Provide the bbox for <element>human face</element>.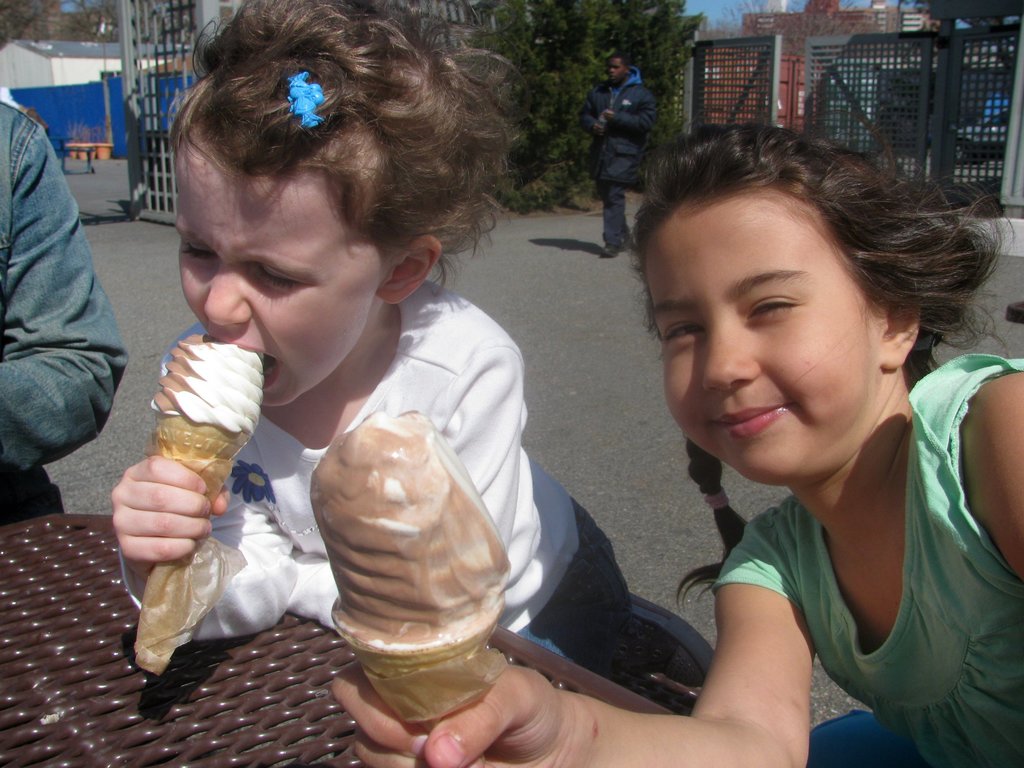
603,56,624,82.
